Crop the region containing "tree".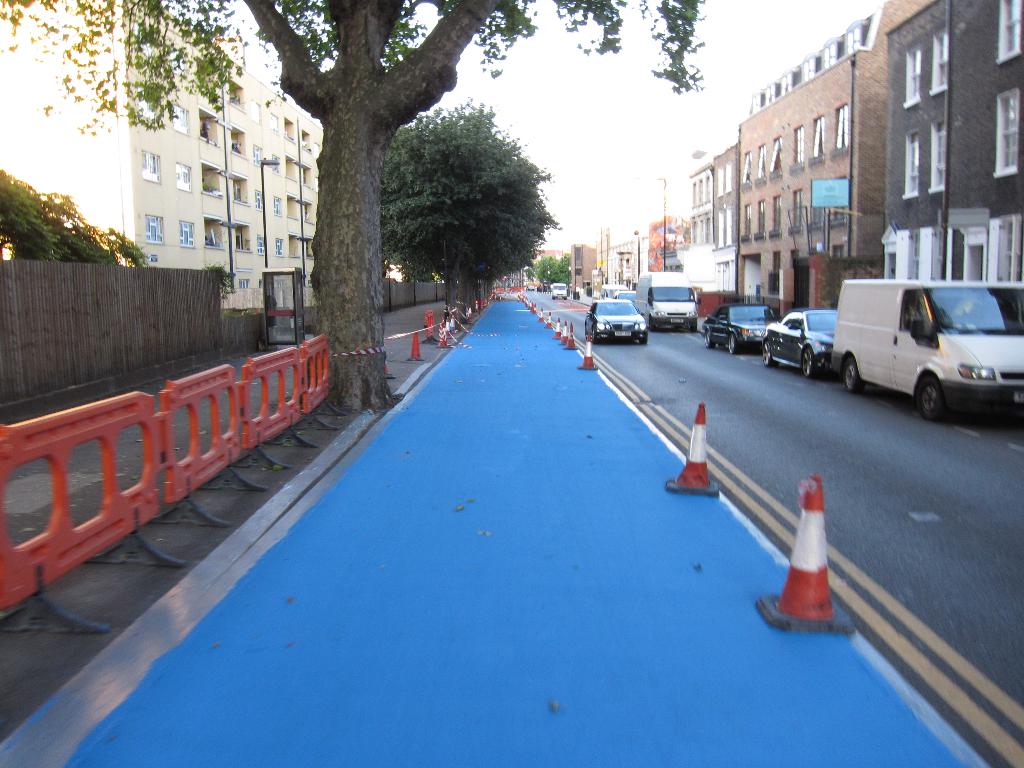
Crop region: detection(0, 0, 703, 415).
